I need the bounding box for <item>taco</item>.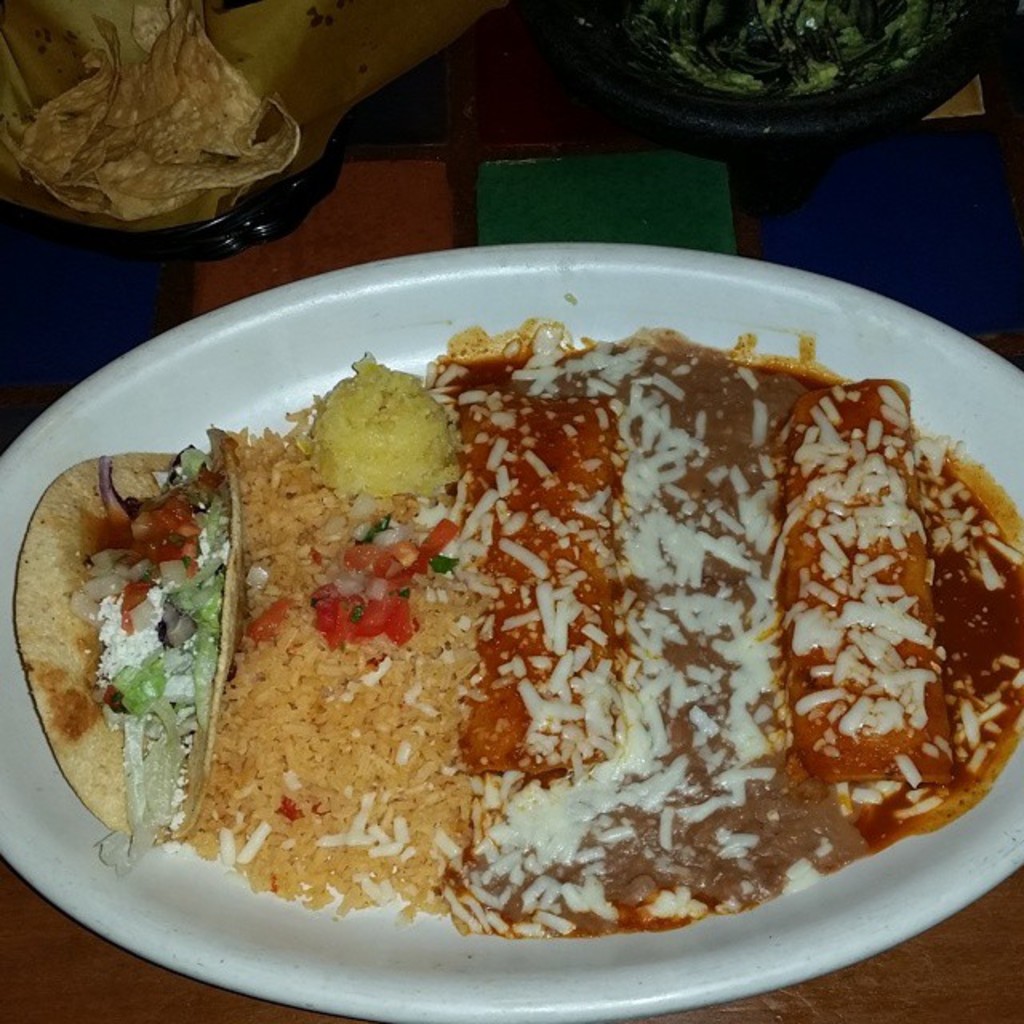
Here it is: [82, 416, 226, 880].
